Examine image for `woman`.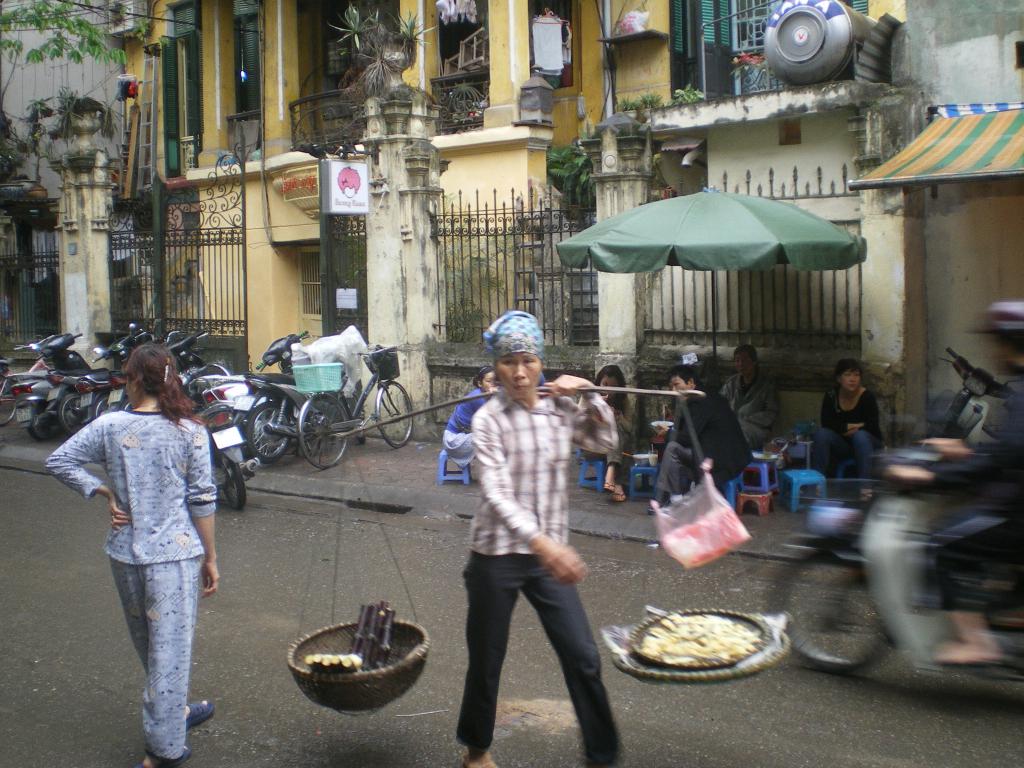
Examination result: rect(454, 310, 623, 767).
